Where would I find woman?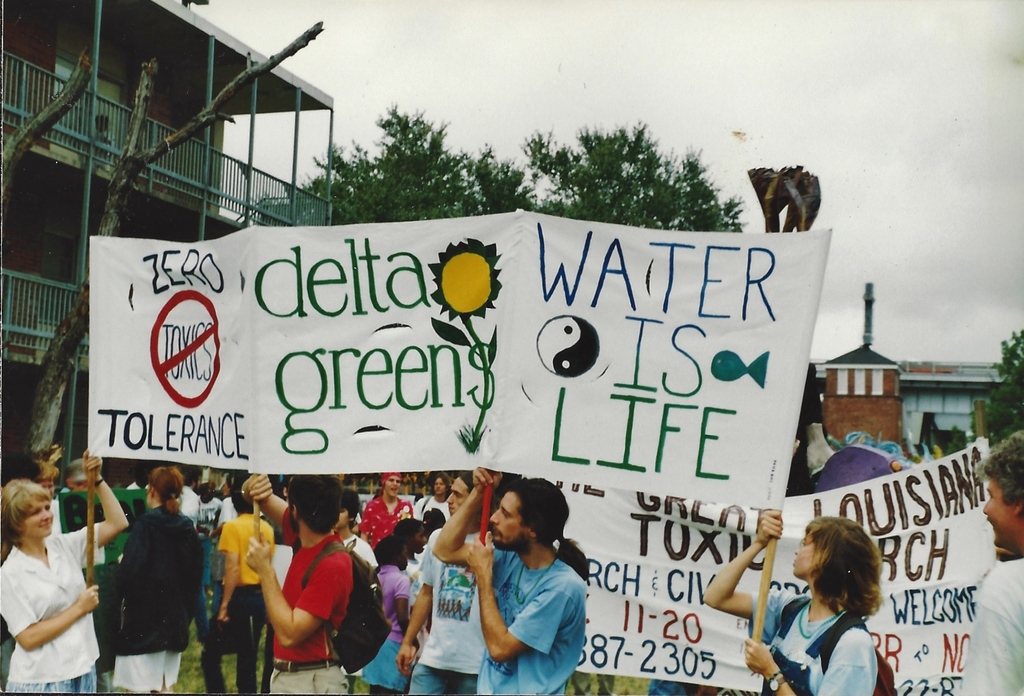
At x1=108 y1=458 x2=210 y2=694.
